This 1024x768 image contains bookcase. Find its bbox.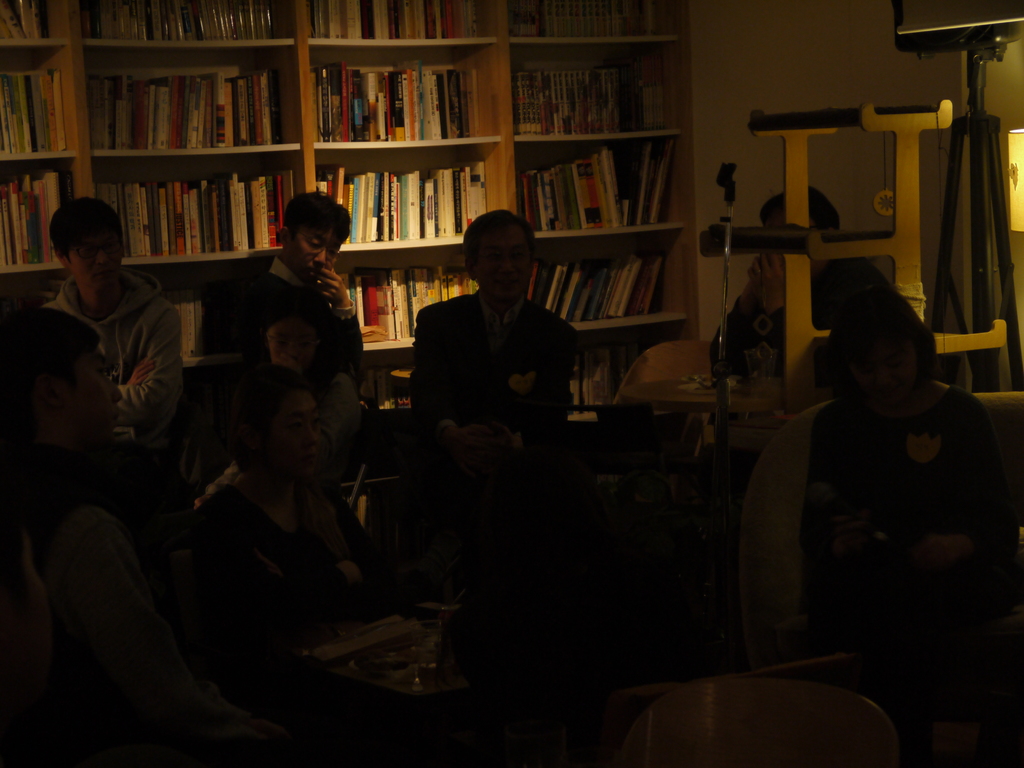
bbox=(0, 0, 705, 423).
